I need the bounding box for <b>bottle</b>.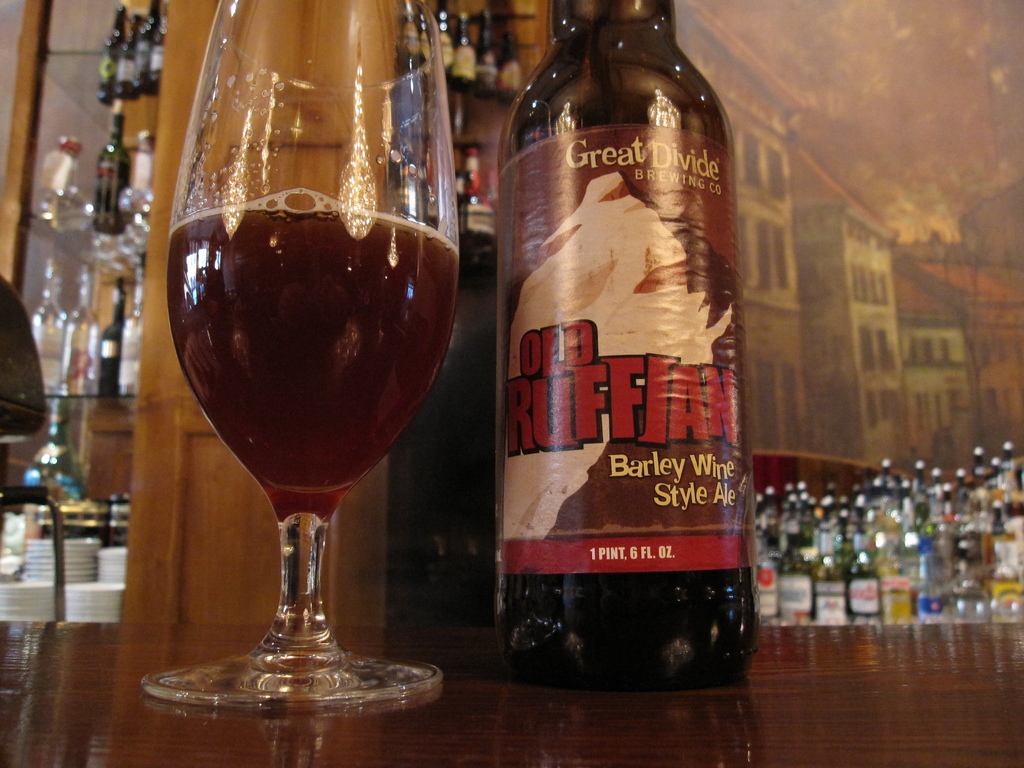
Here it is: BBox(120, 132, 154, 218).
